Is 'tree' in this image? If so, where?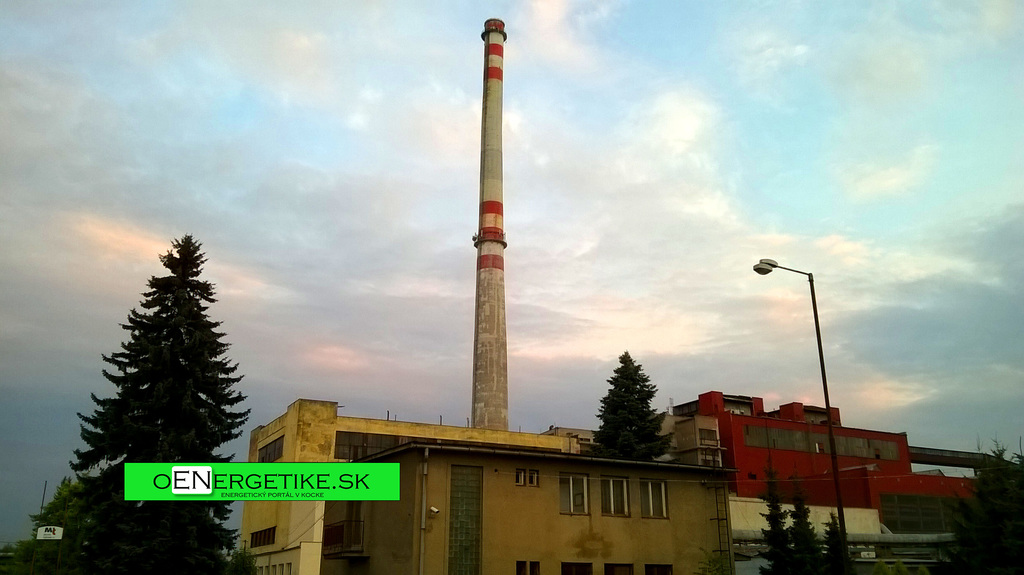
Yes, at [x1=592, y1=350, x2=673, y2=464].
